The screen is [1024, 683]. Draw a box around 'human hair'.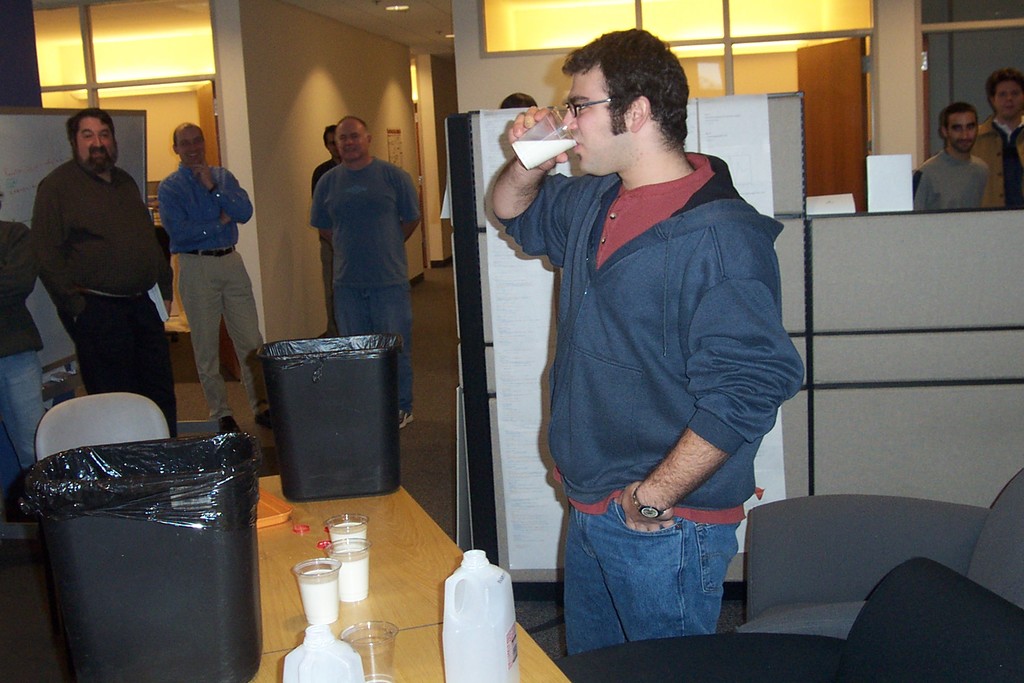
x1=987, y1=65, x2=1023, y2=113.
